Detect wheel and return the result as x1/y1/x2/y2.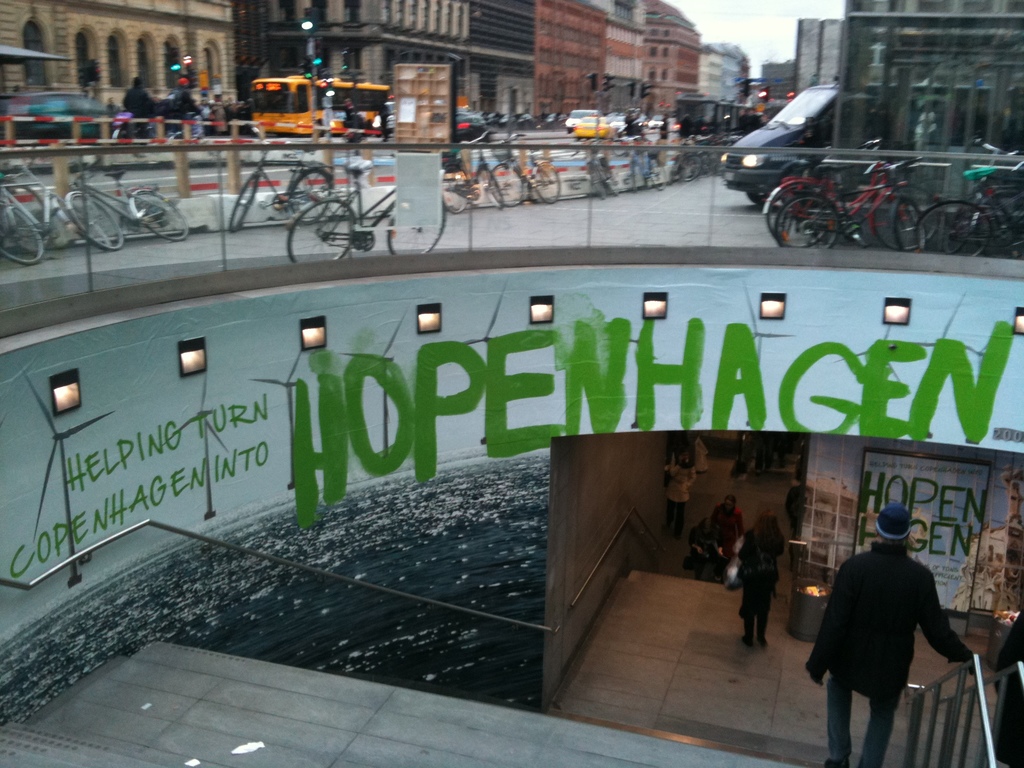
284/161/338/226.
